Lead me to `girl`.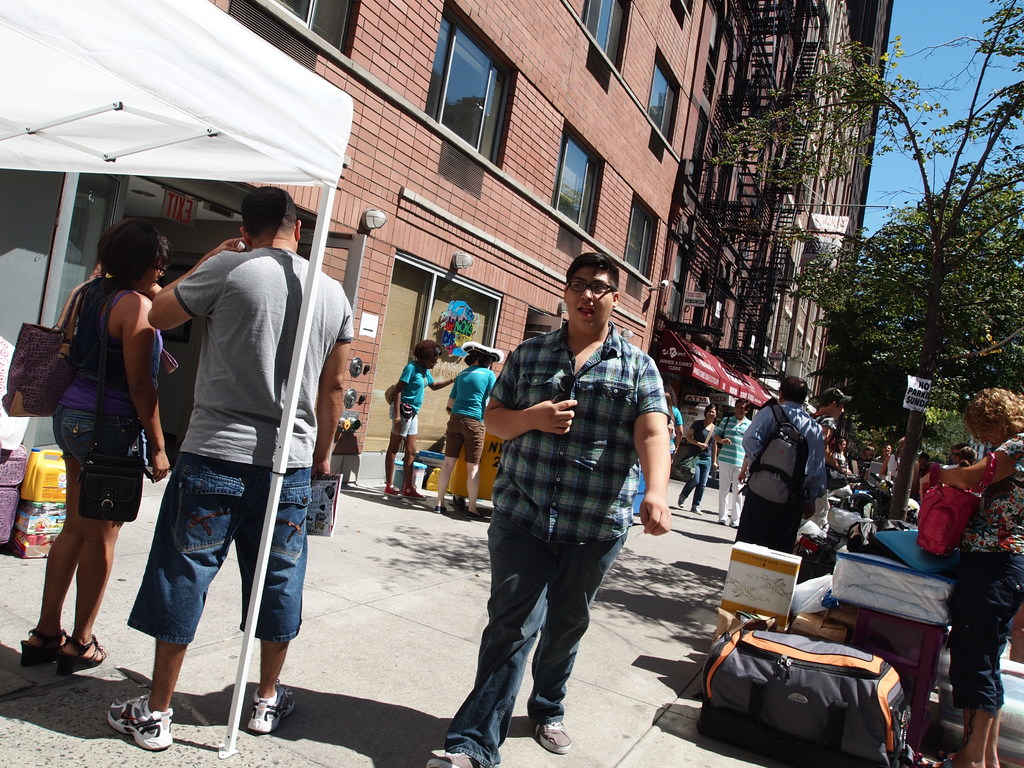
Lead to box(833, 438, 846, 471).
